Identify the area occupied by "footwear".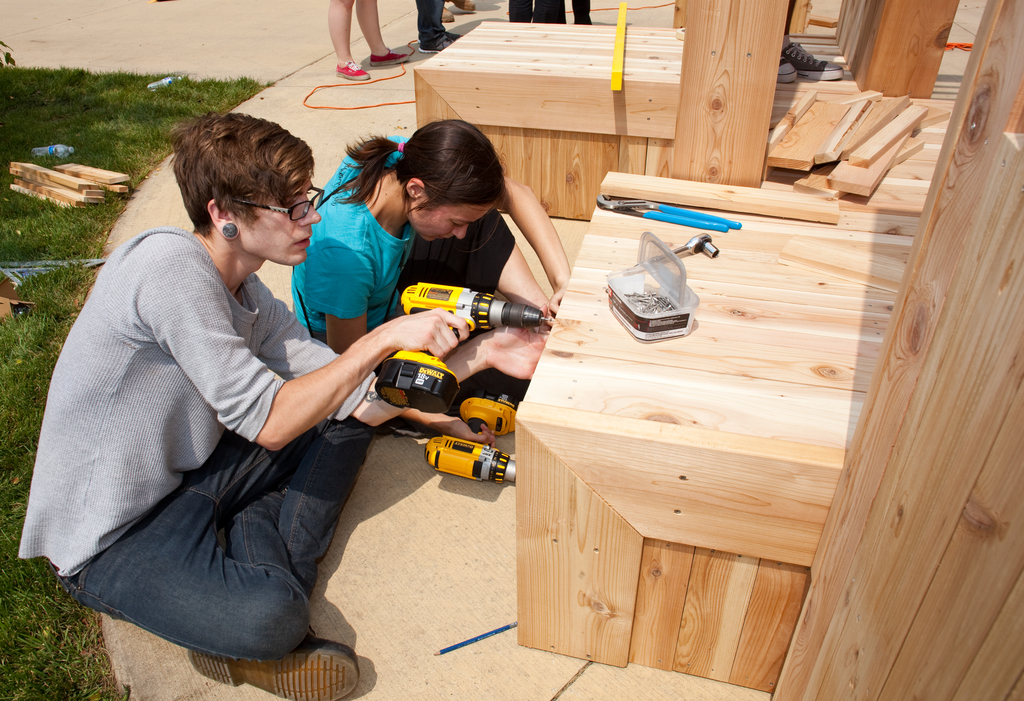
Area: 273, 475, 291, 495.
